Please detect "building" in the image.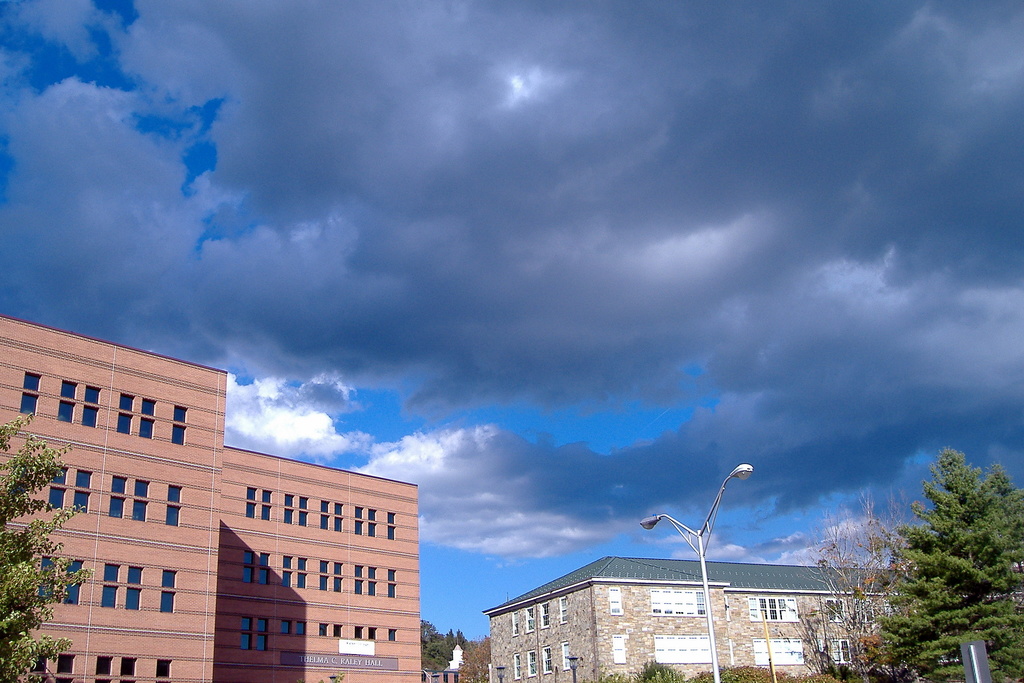
x1=483, y1=554, x2=1023, y2=682.
